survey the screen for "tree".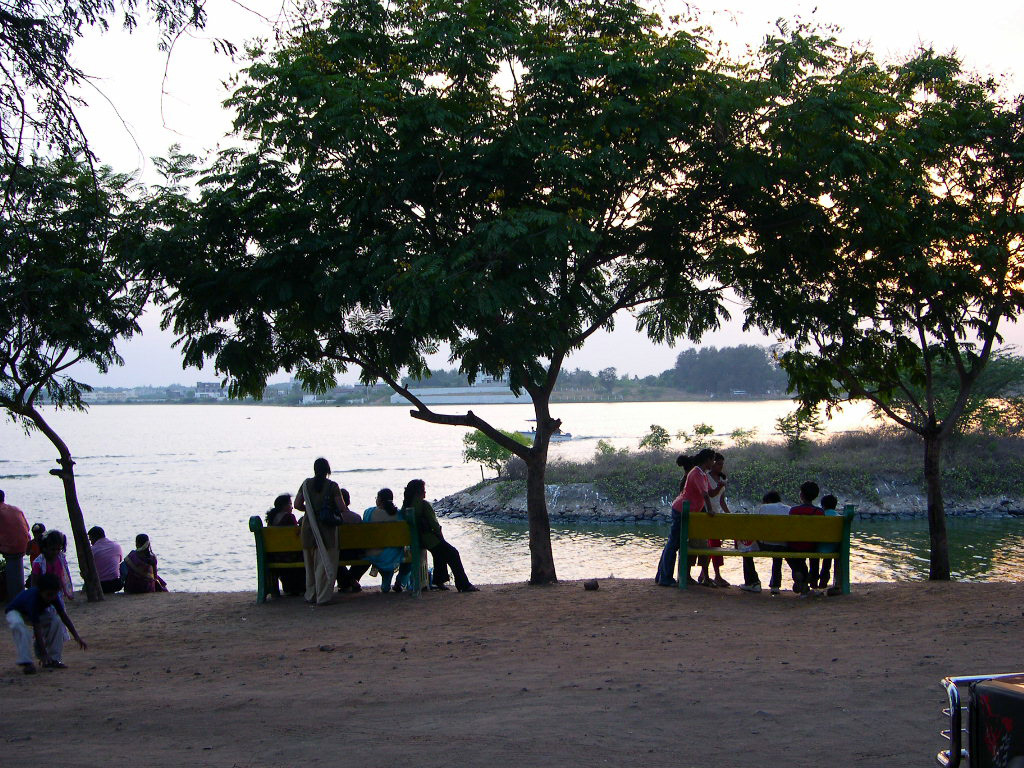
Survey found: pyautogui.locateOnScreen(0, 0, 210, 612).
